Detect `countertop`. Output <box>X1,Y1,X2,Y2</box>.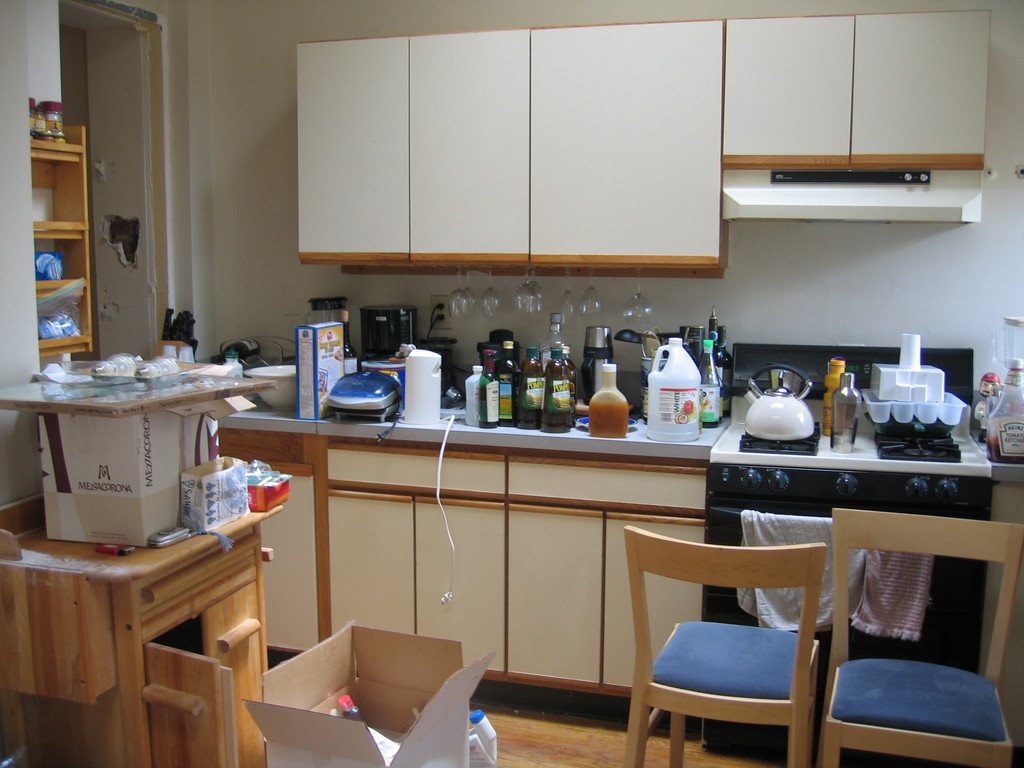
<box>207,340,1023,765</box>.
